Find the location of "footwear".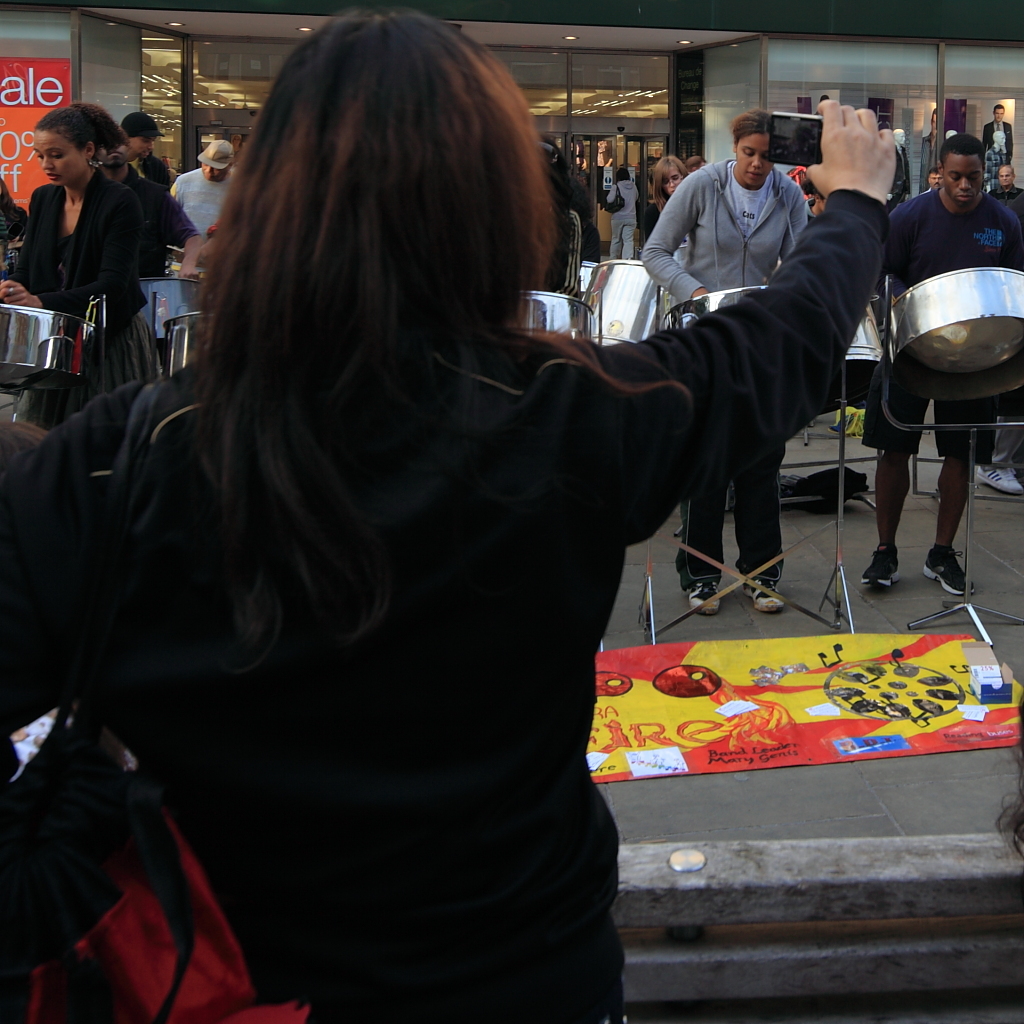
Location: (left=864, top=547, right=901, bottom=597).
